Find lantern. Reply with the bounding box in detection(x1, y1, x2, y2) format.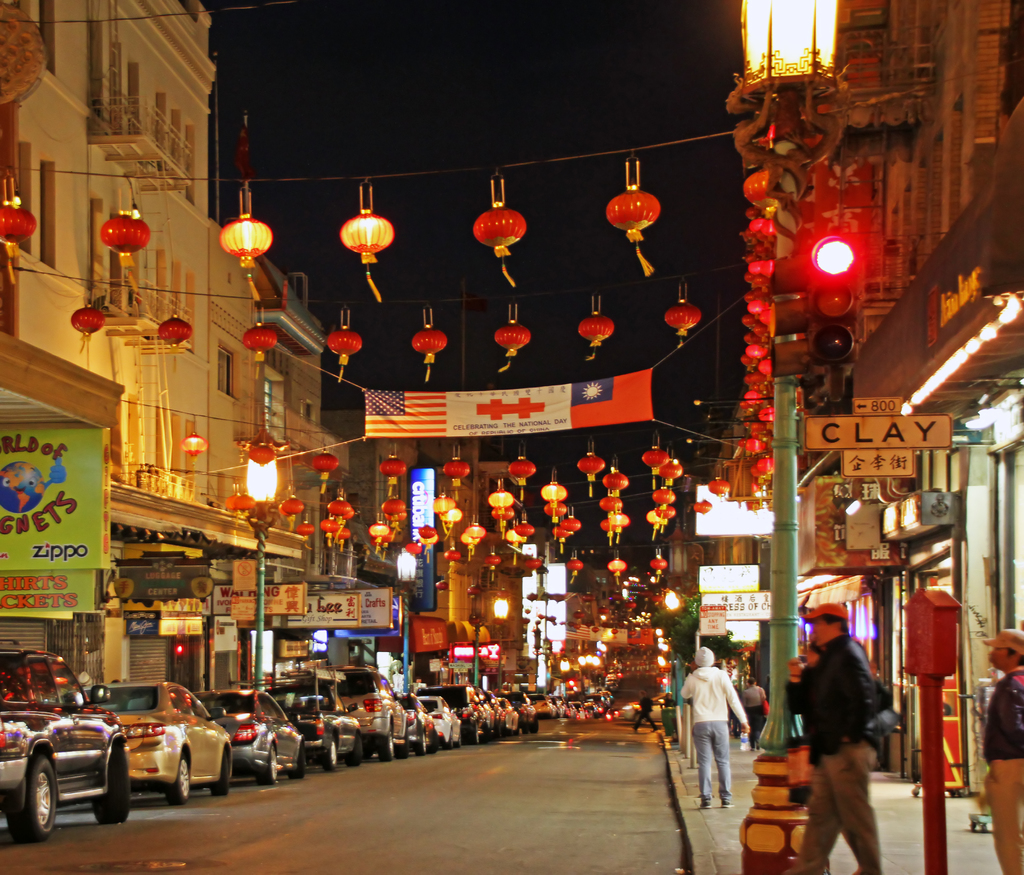
detection(186, 428, 205, 457).
